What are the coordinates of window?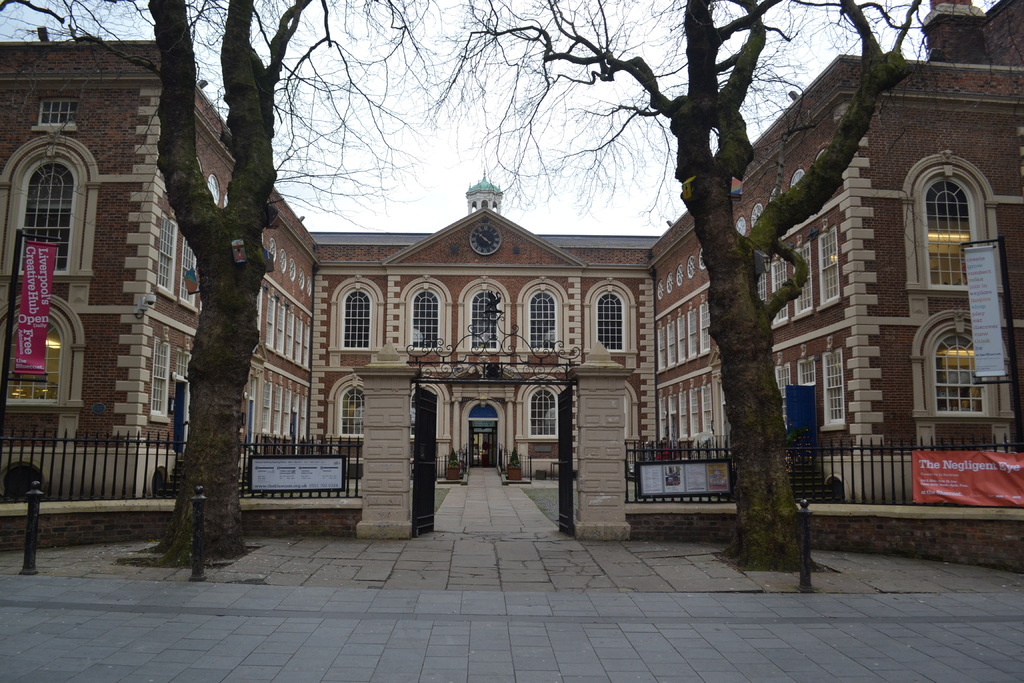
Rect(821, 348, 842, 435).
